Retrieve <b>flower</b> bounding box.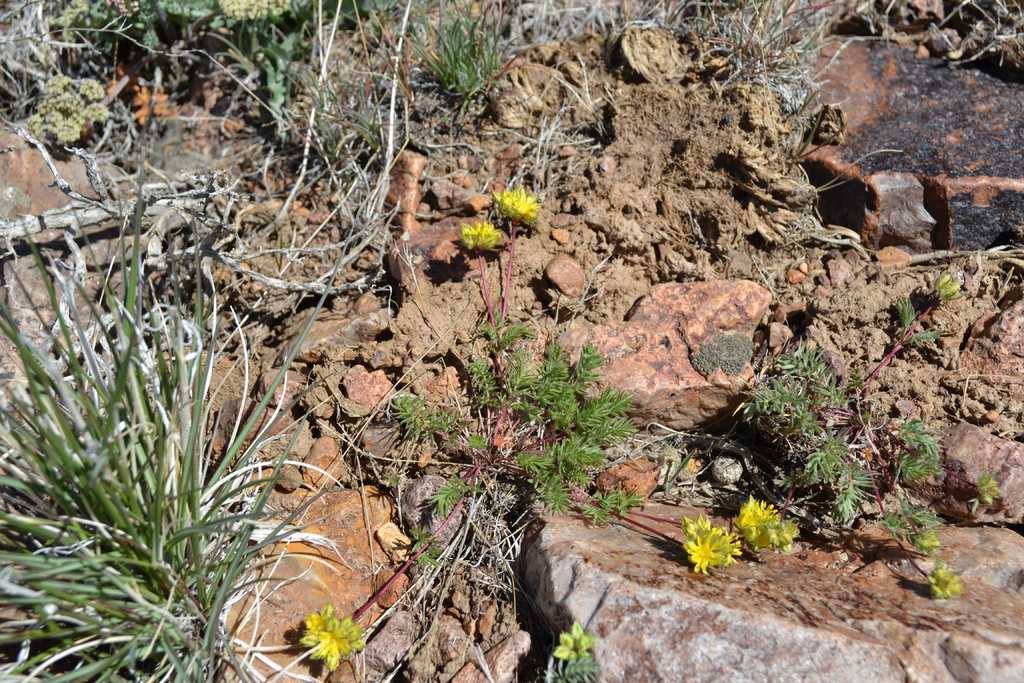
Bounding box: rect(686, 523, 762, 586).
